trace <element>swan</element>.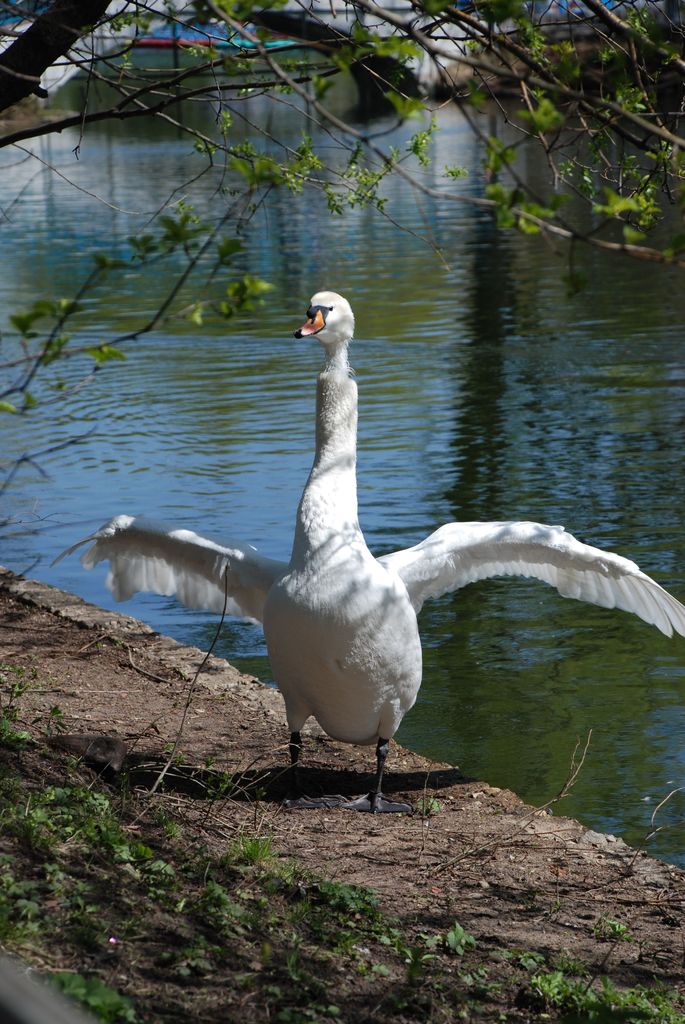
Traced to bbox=(74, 282, 684, 819).
